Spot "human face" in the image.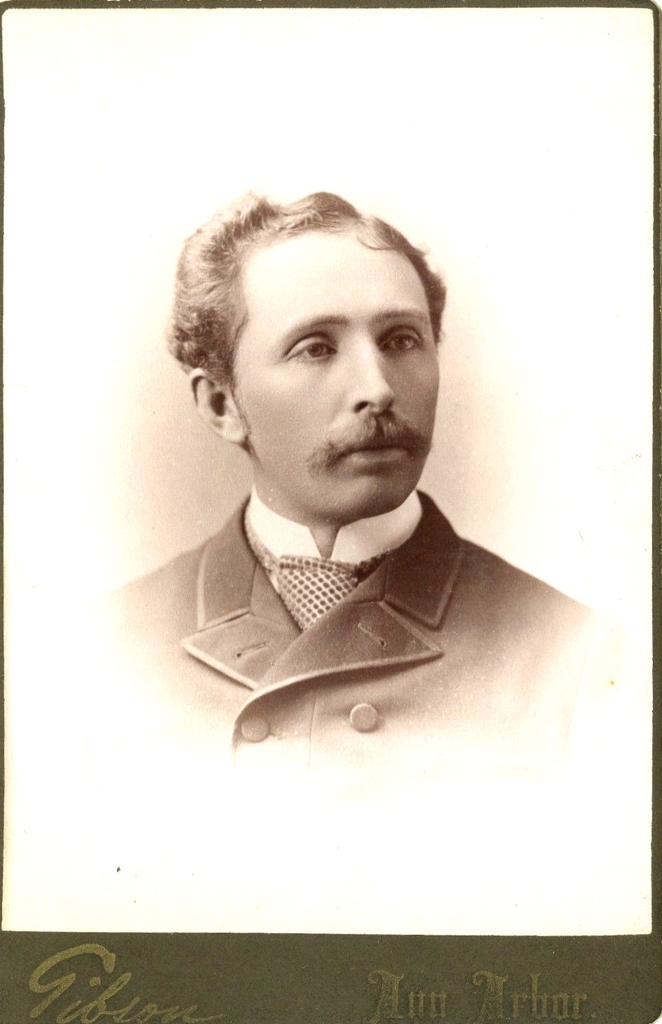
"human face" found at region(226, 233, 437, 513).
